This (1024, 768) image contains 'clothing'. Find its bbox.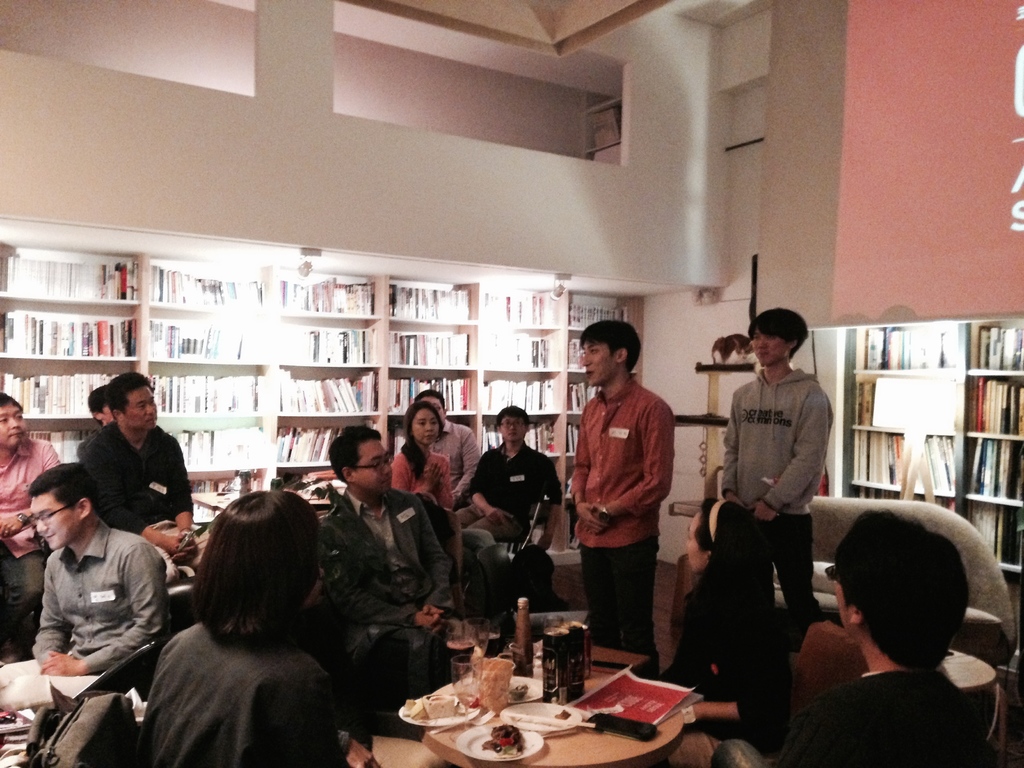
465, 436, 562, 540.
